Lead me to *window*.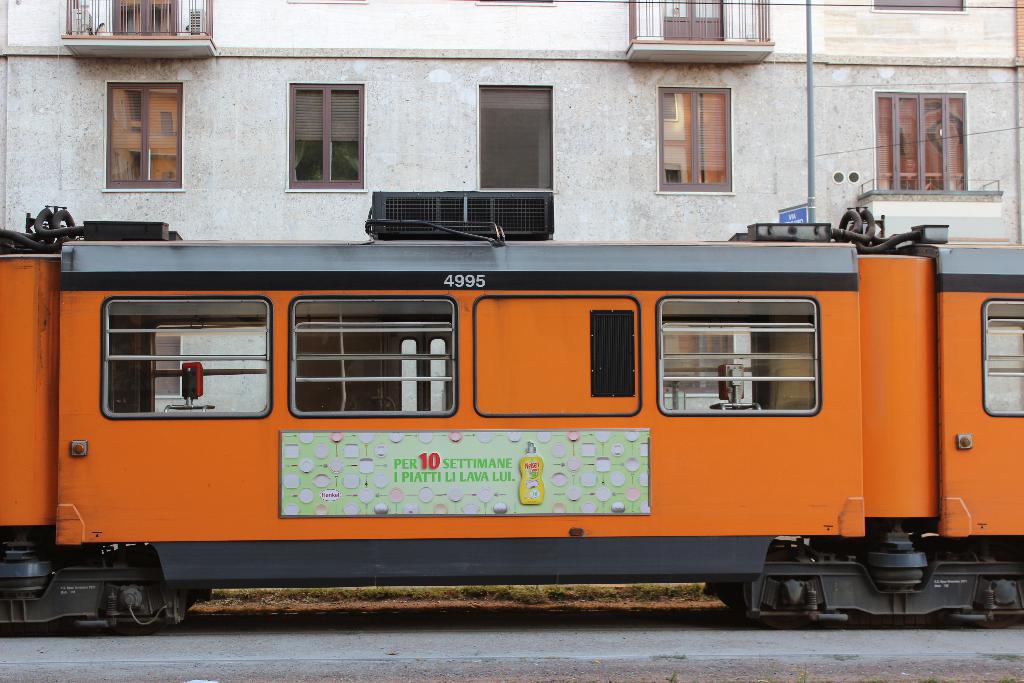
Lead to rect(657, 0, 726, 39).
